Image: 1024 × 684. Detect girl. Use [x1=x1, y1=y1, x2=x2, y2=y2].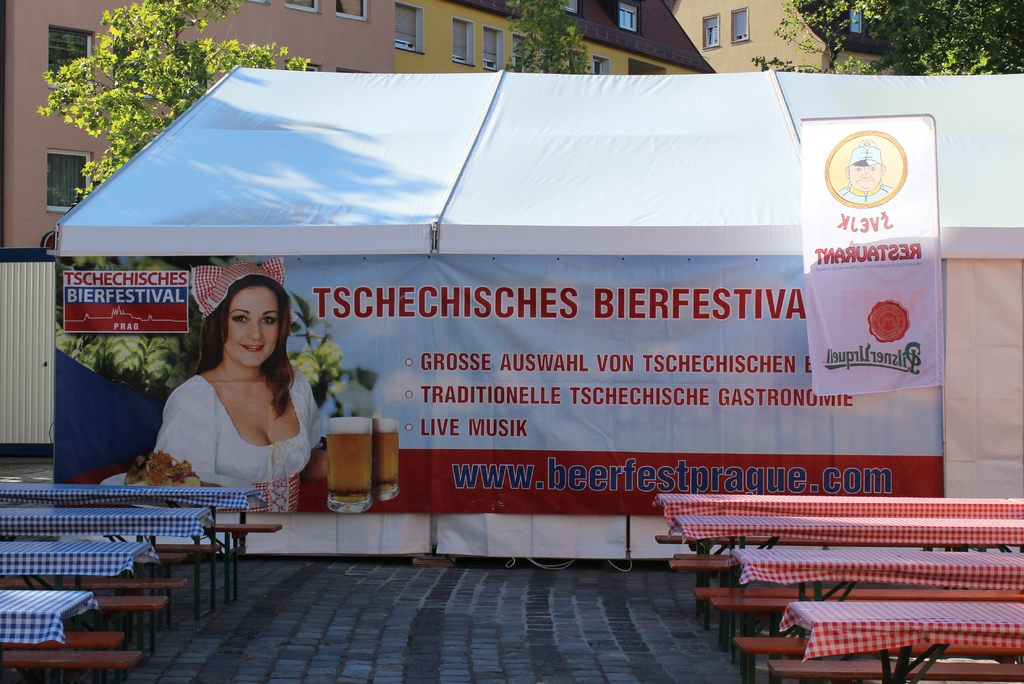
[x1=152, y1=264, x2=325, y2=513].
